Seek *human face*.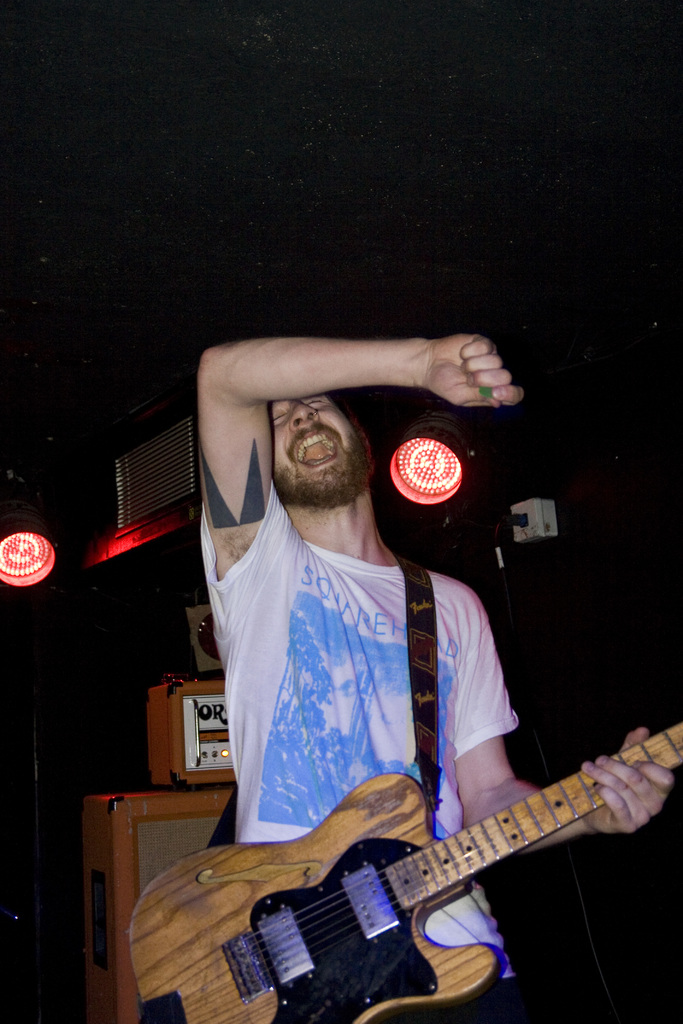
<region>273, 393, 375, 501</region>.
